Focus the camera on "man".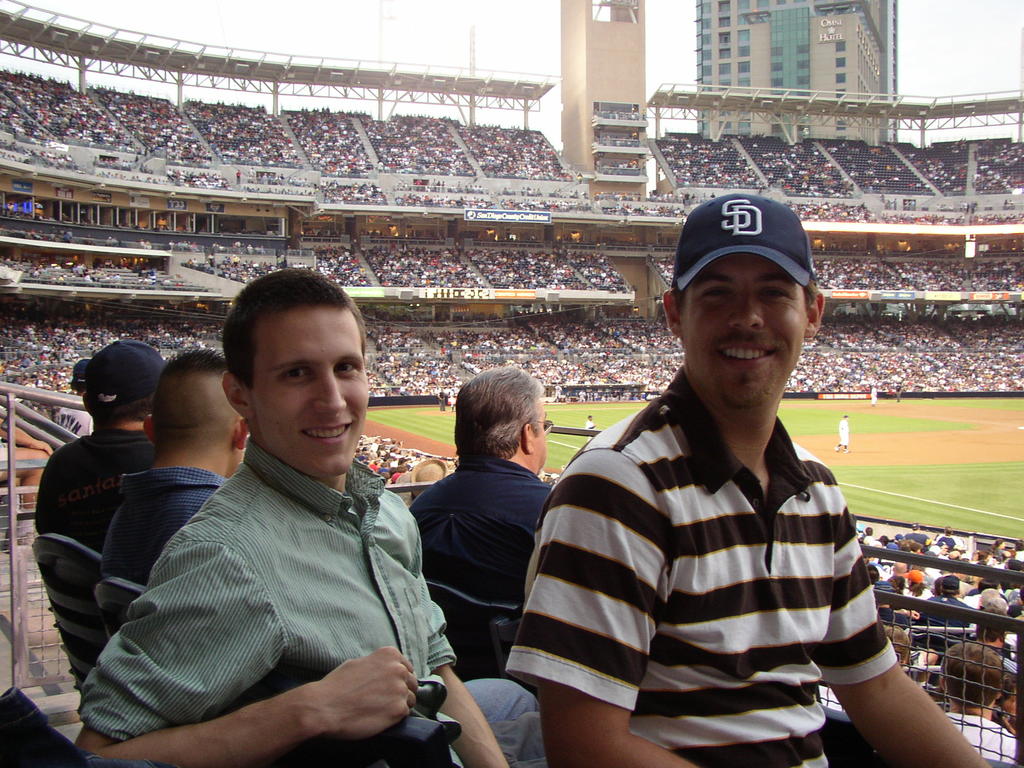
Focus region: <bbox>95, 344, 264, 591</bbox>.
